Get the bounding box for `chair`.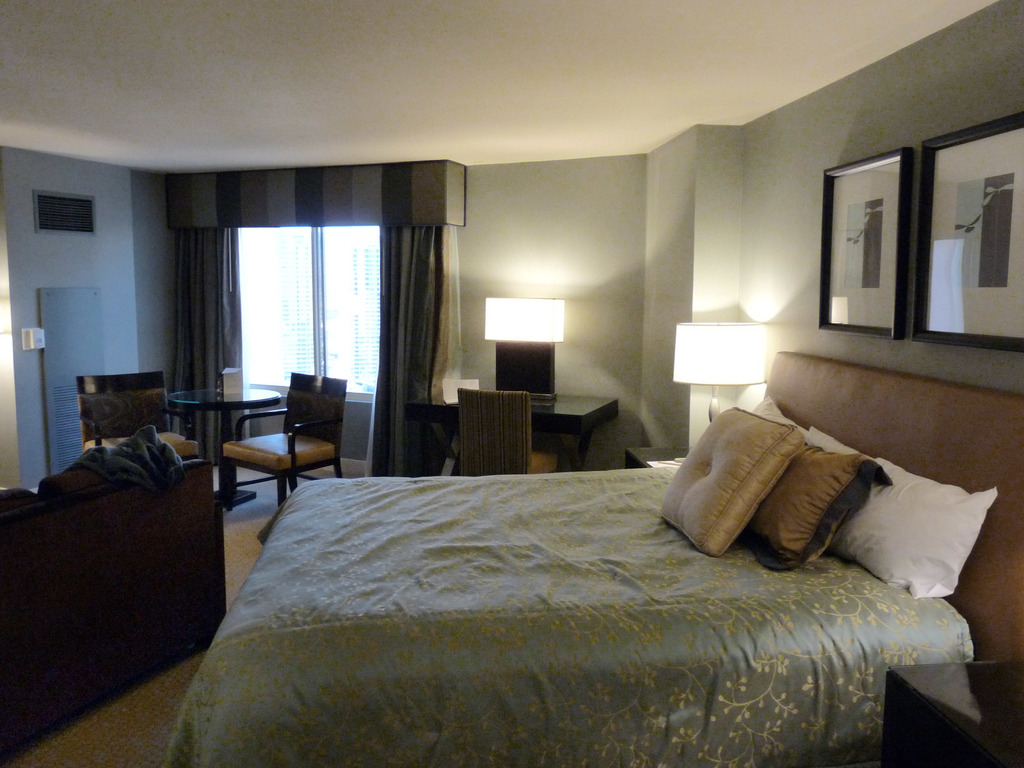
left=77, top=365, right=203, bottom=509.
